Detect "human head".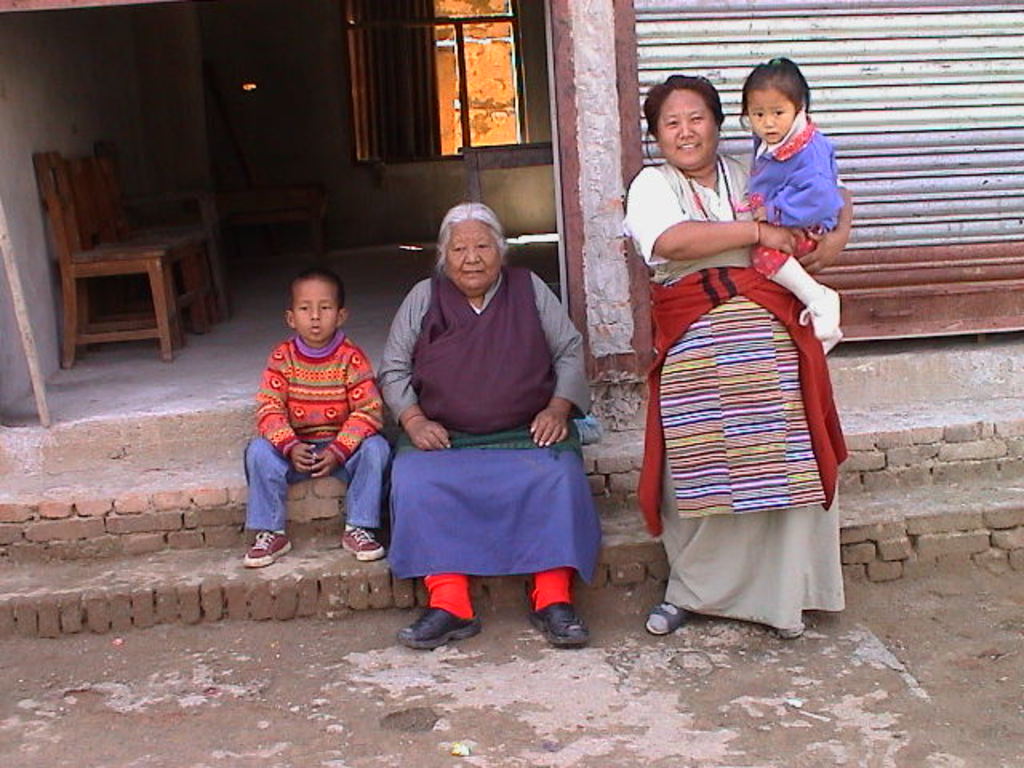
Detected at [left=642, top=72, right=723, bottom=168].
